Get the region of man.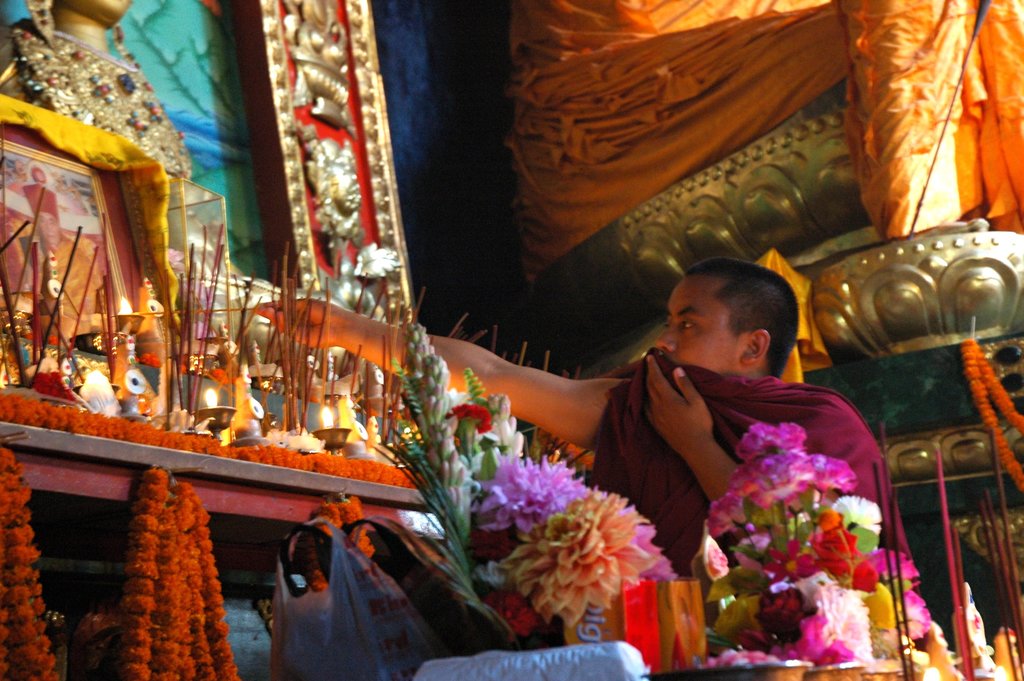
[x1=335, y1=186, x2=863, y2=625].
